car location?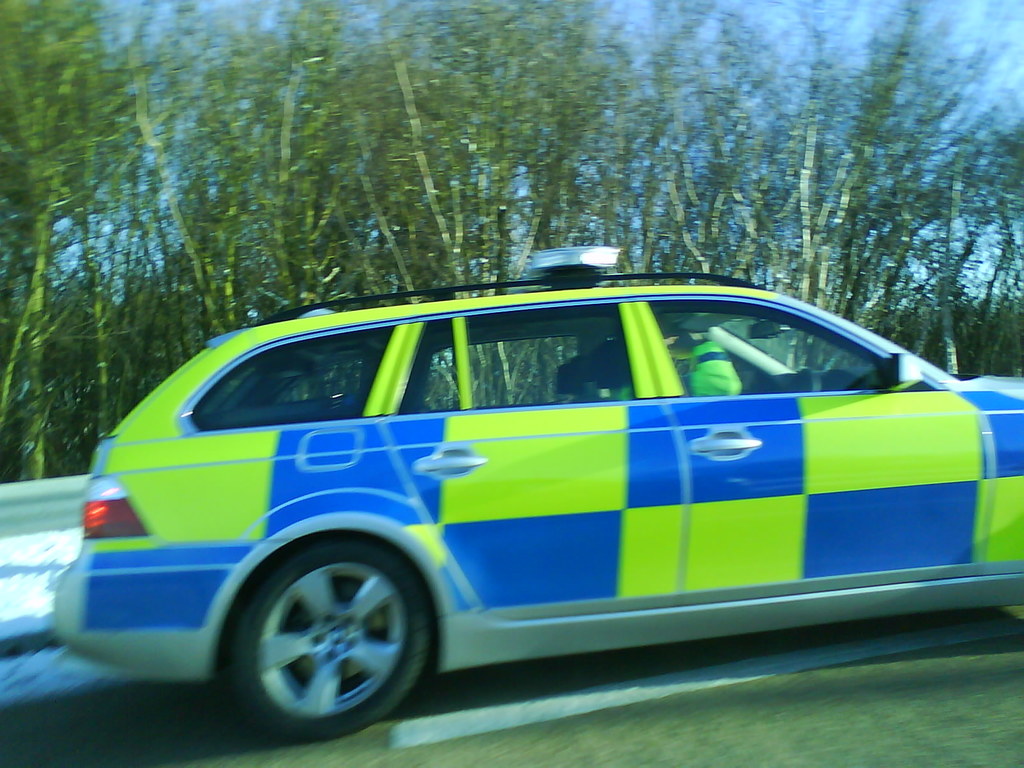
x1=2 y1=250 x2=1020 y2=737
